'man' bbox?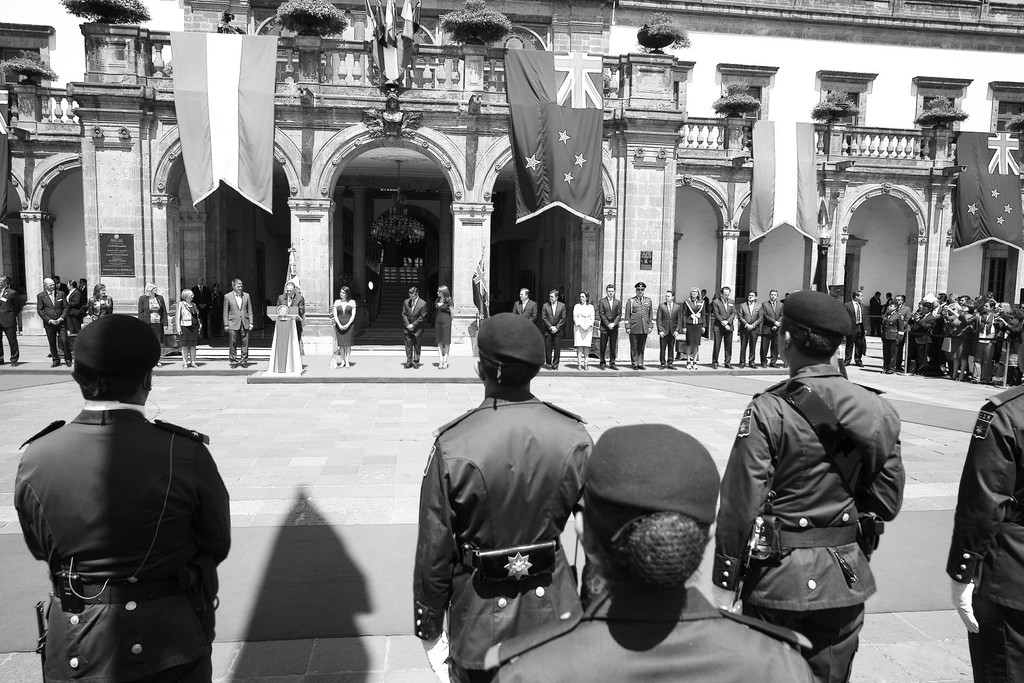
946 390 1023 681
